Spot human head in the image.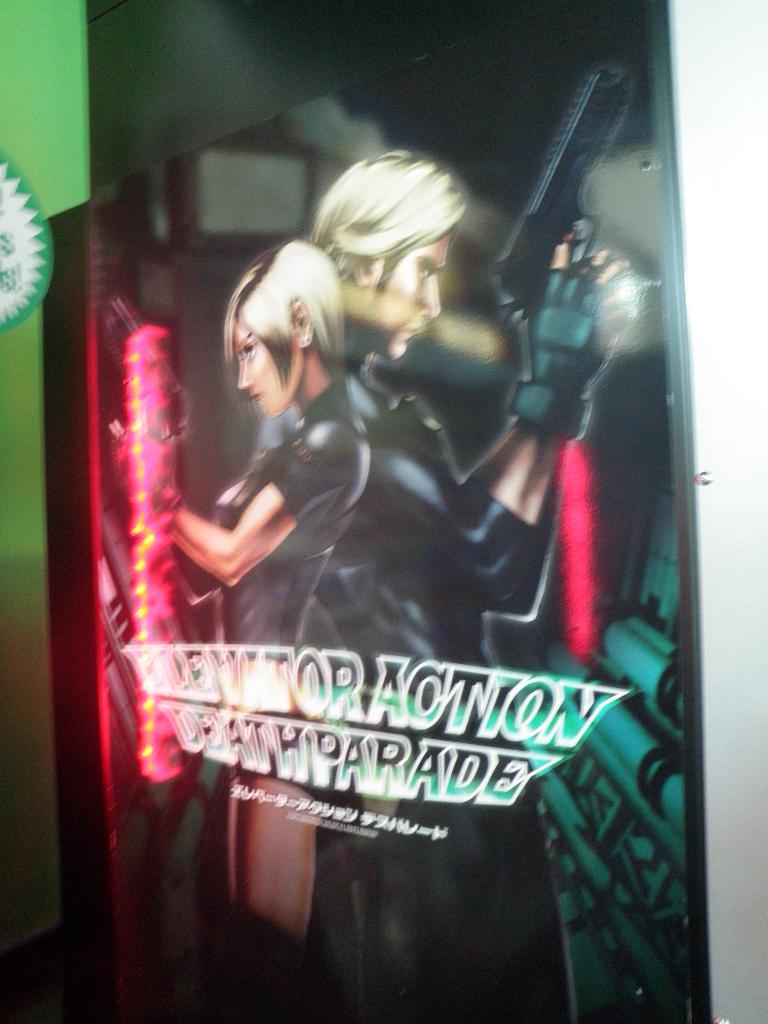
human head found at region(231, 241, 350, 414).
